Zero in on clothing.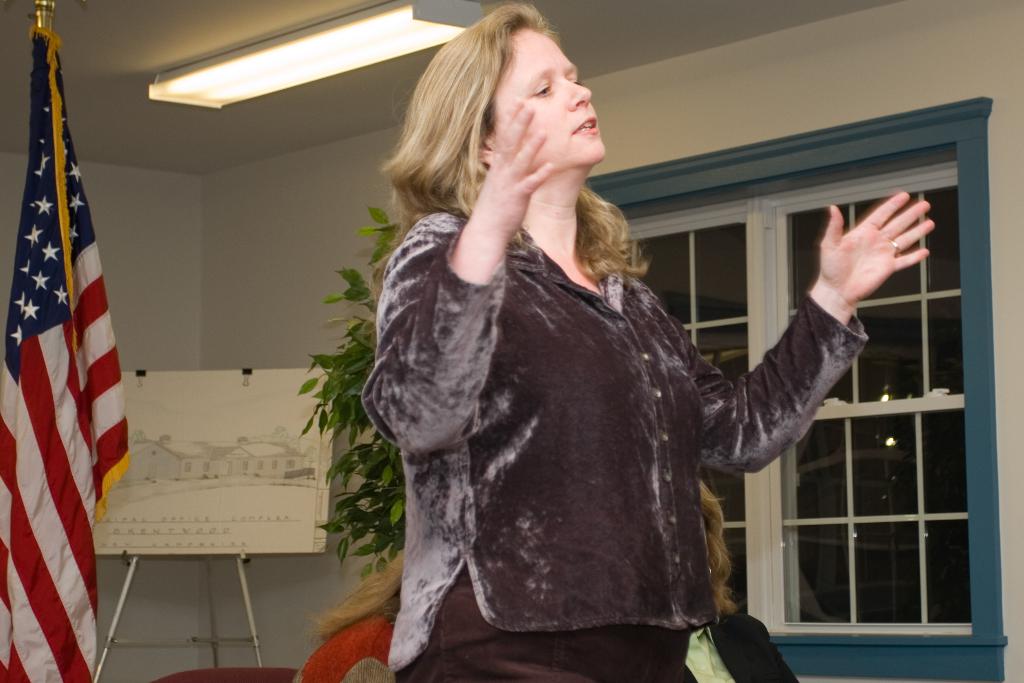
Zeroed in: bbox=(347, 135, 871, 678).
